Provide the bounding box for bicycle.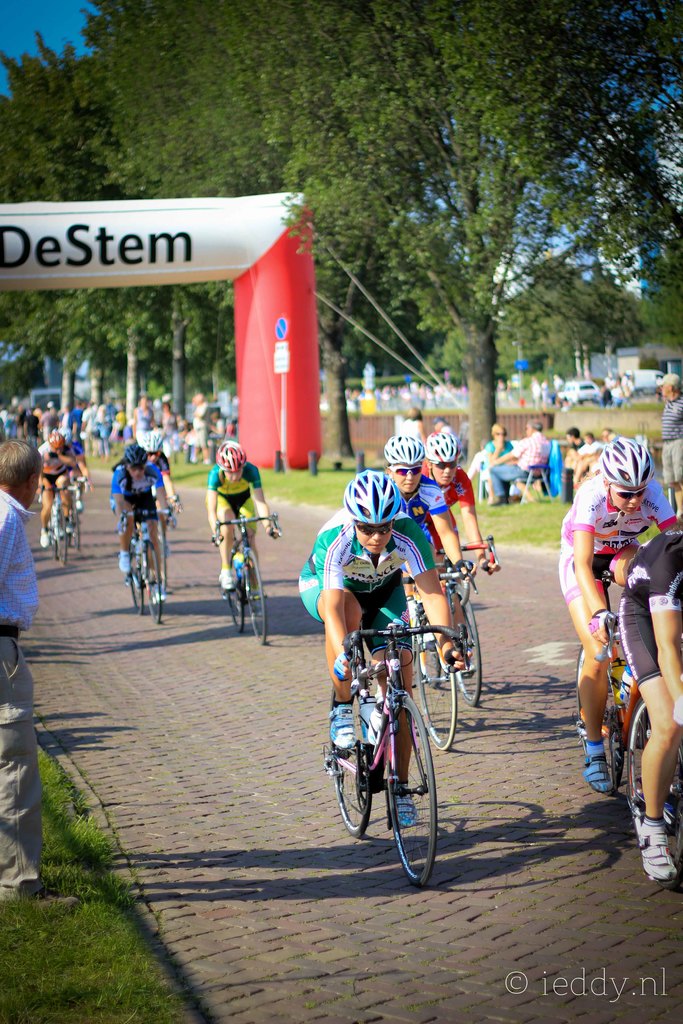
379,556,476,753.
